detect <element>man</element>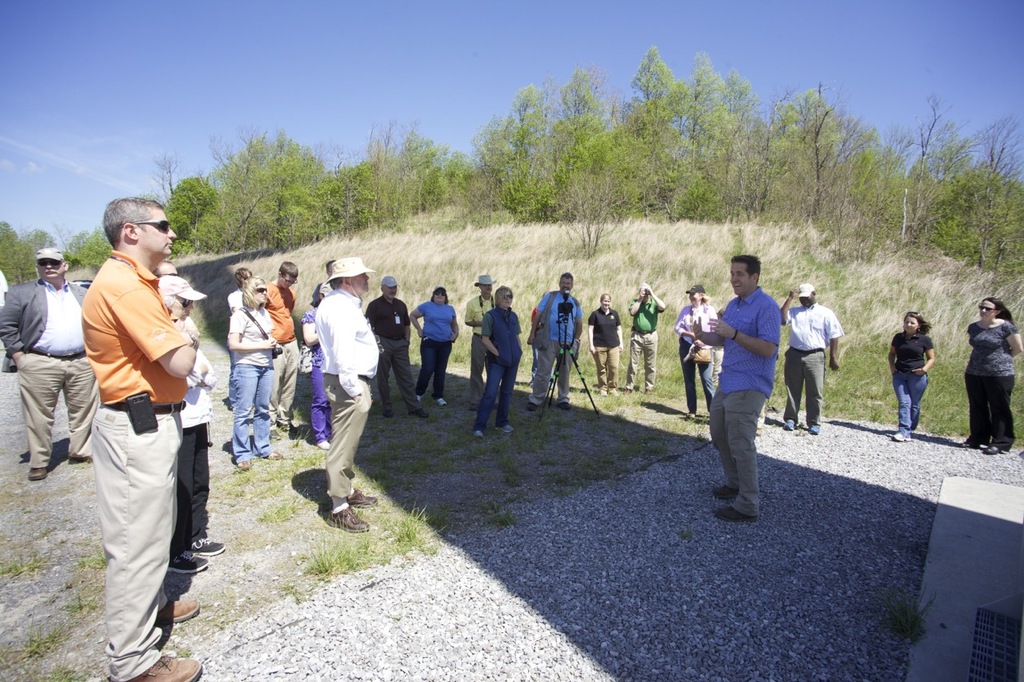
rect(778, 282, 844, 434)
